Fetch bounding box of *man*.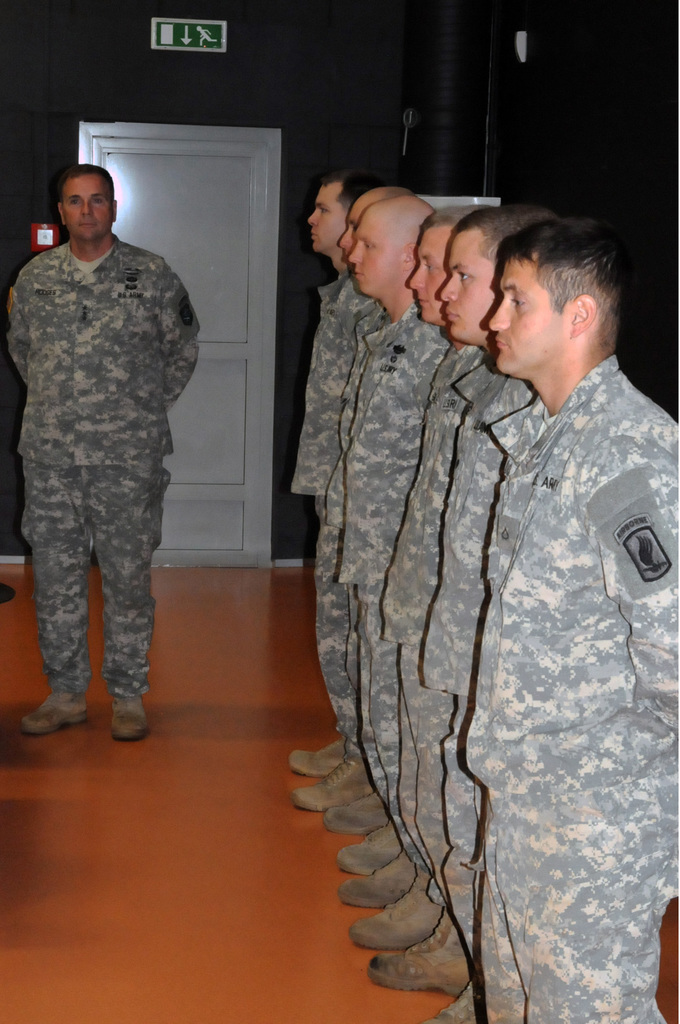
Bbox: 8 141 197 750.
